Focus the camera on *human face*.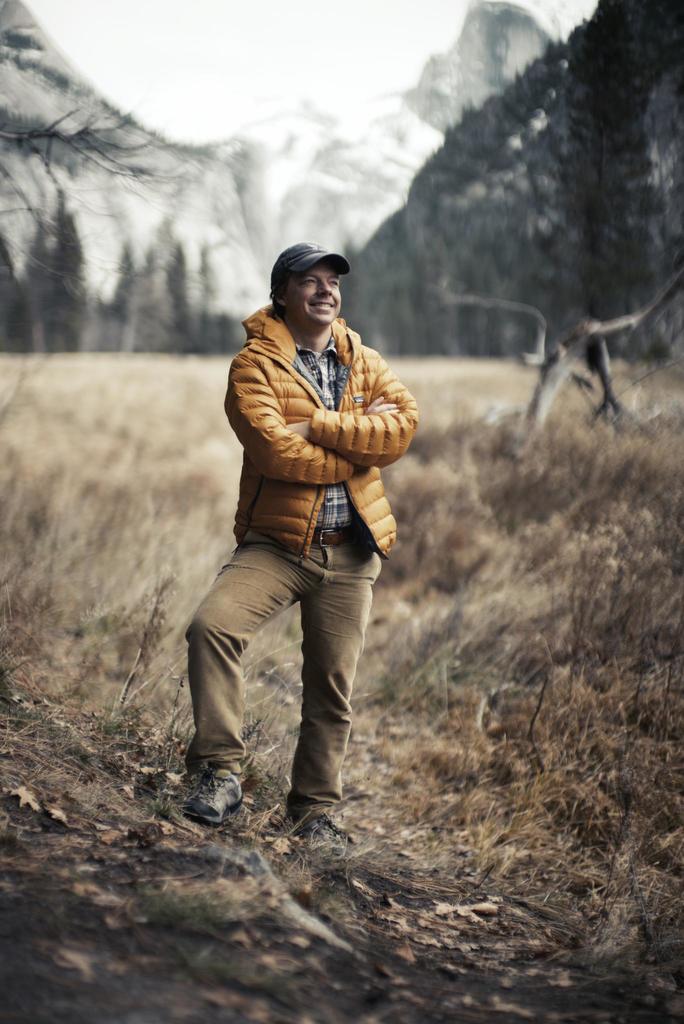
Focus region: bbox=(285, 265, 341, 330).
